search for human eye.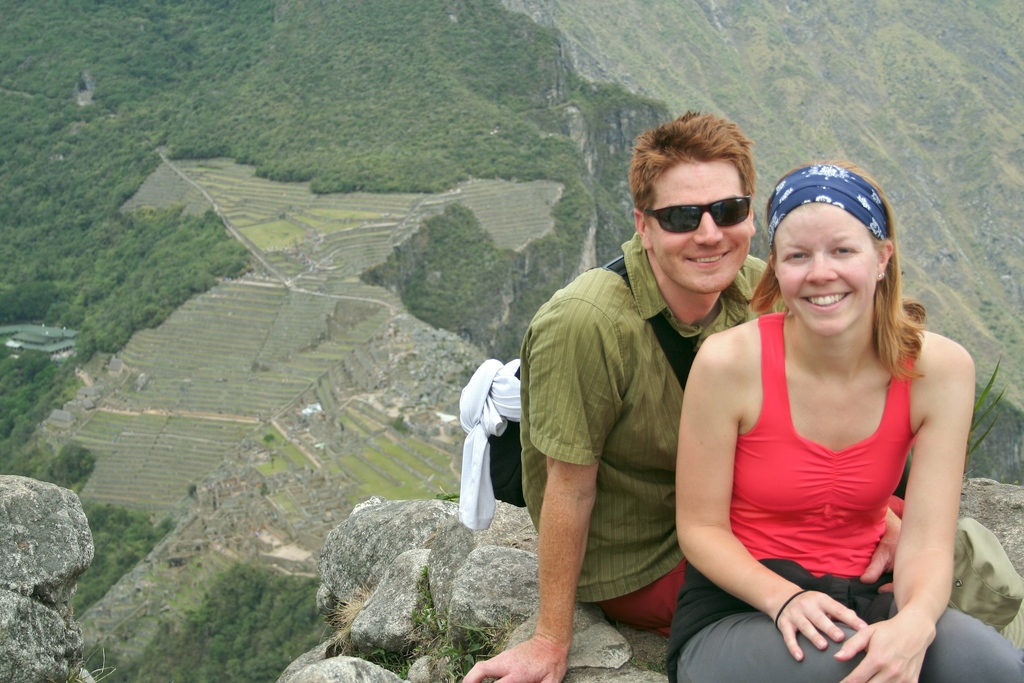
Found at 783,252,807,264.
